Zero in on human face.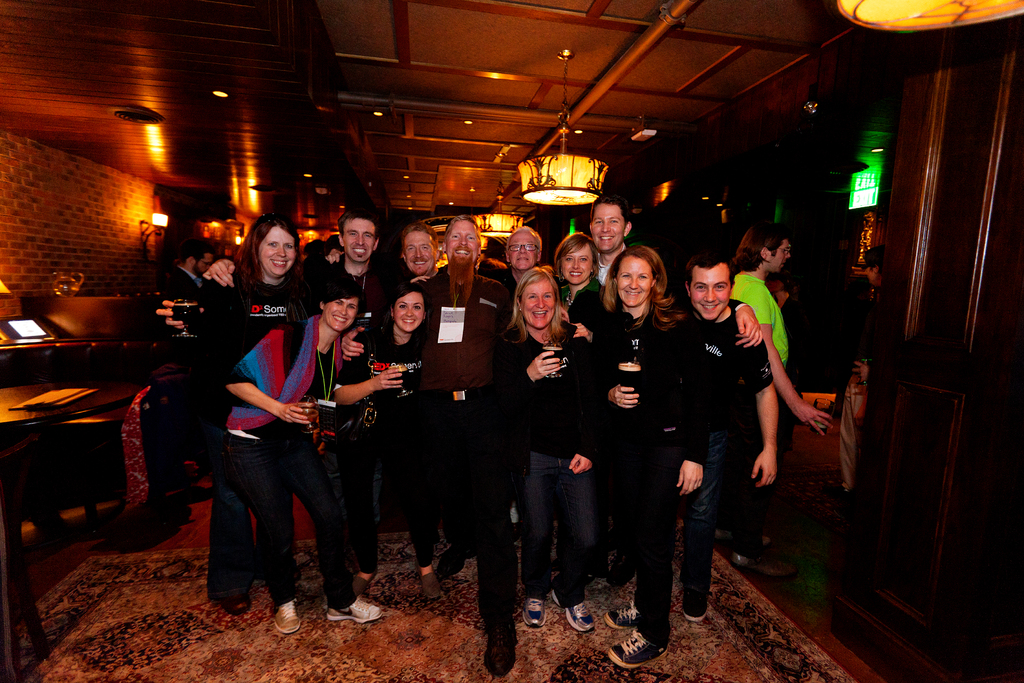
Zeroed in: x1=393, y1=293, x2=422, y2=336.
